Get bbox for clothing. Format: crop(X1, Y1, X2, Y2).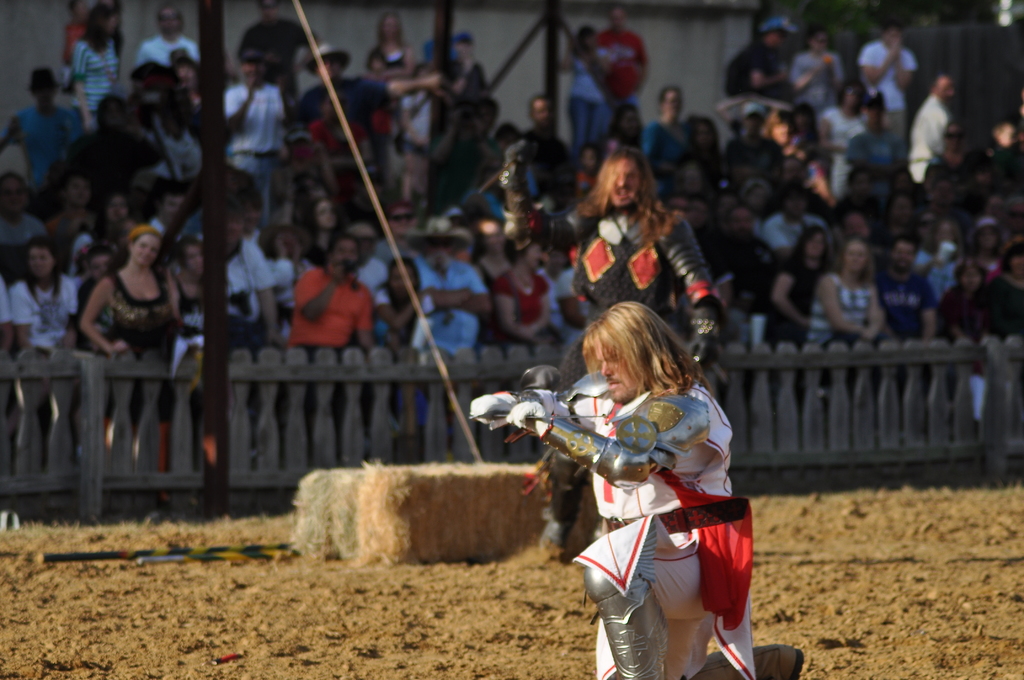
crop(371, 232, 431, 275).
